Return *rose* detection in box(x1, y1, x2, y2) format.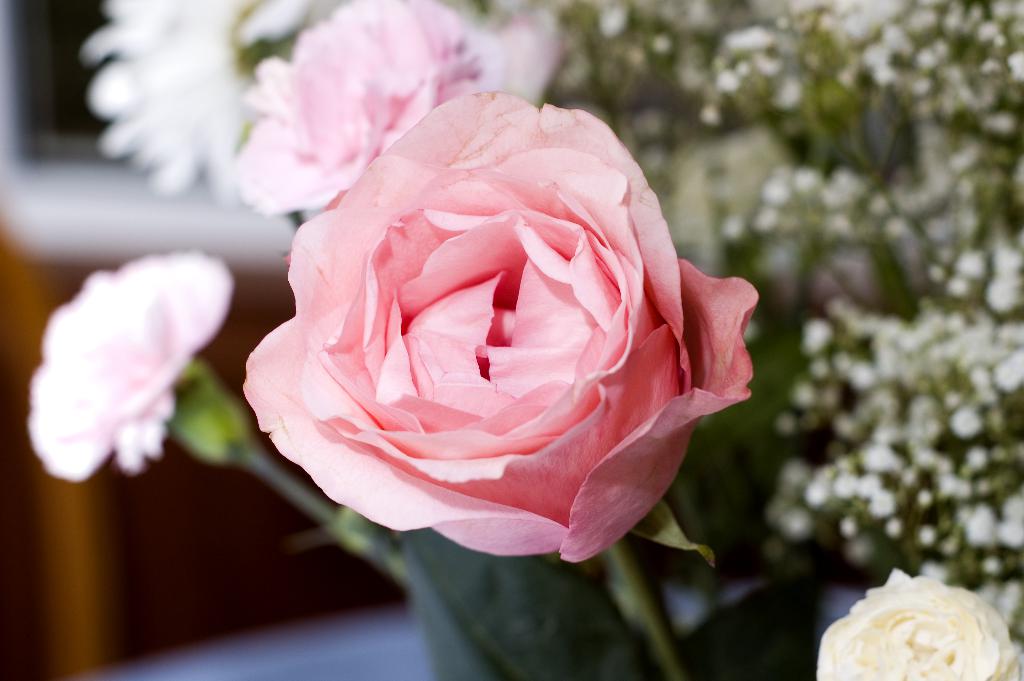
box(808, 568, 1018, 680).
